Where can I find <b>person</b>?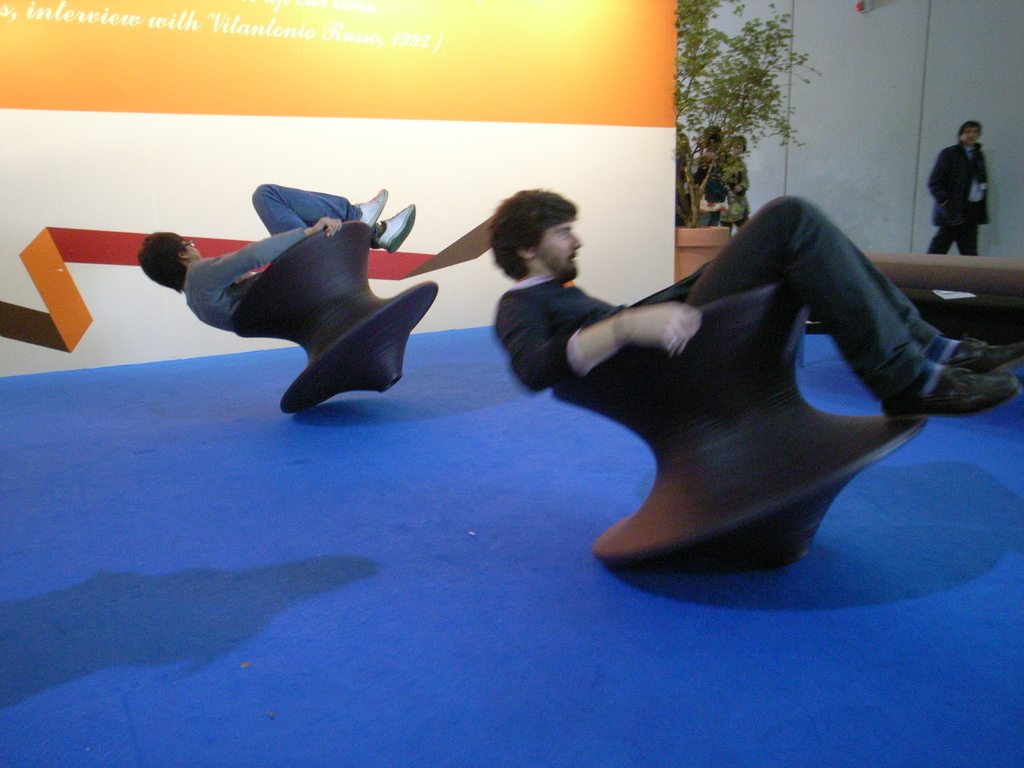
You can find it at left=688, top=120, right=729, bottom=221.
